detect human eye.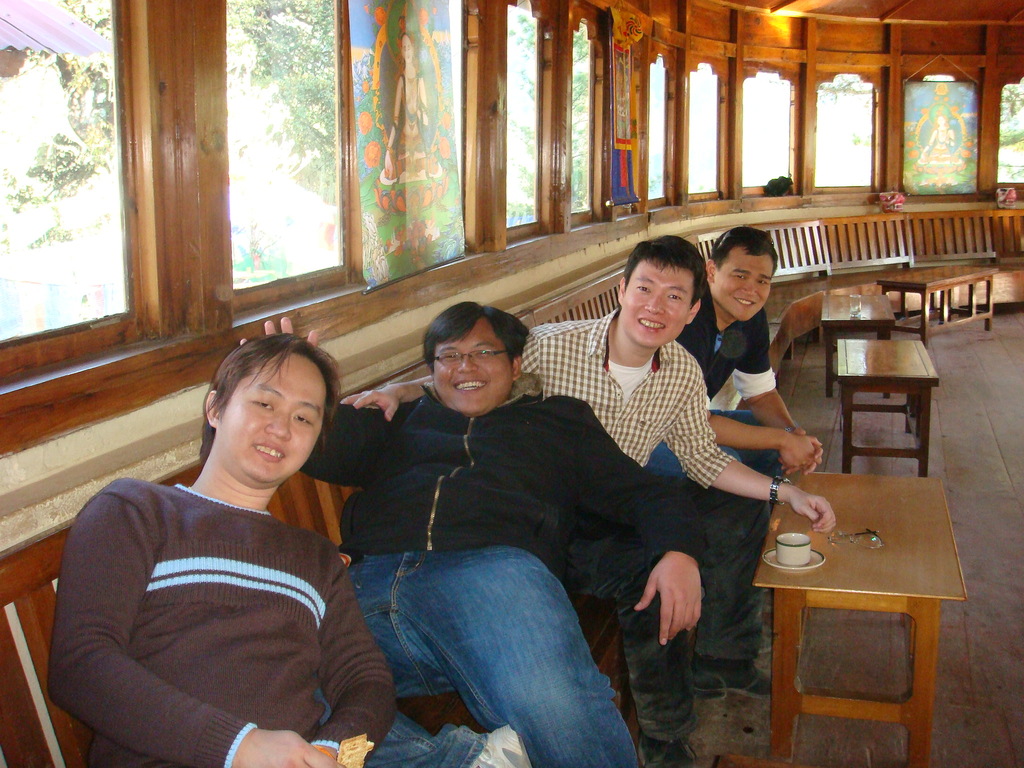
Detected at crop(291, 414, 313, 427).
